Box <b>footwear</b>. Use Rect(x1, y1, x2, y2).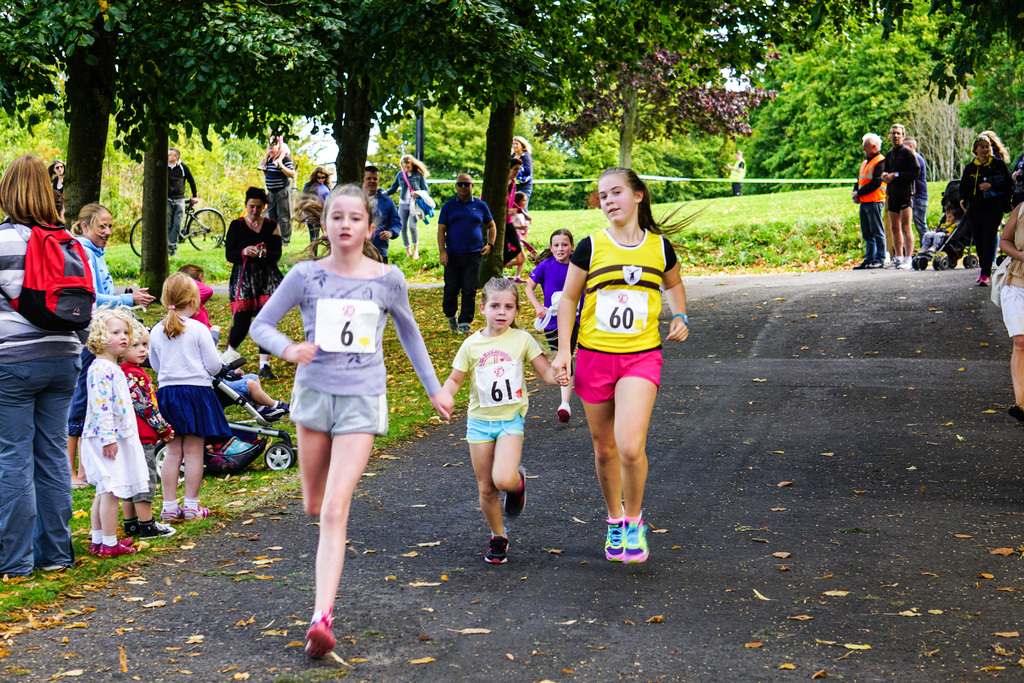
Rect(70, 477, 89, 492).
